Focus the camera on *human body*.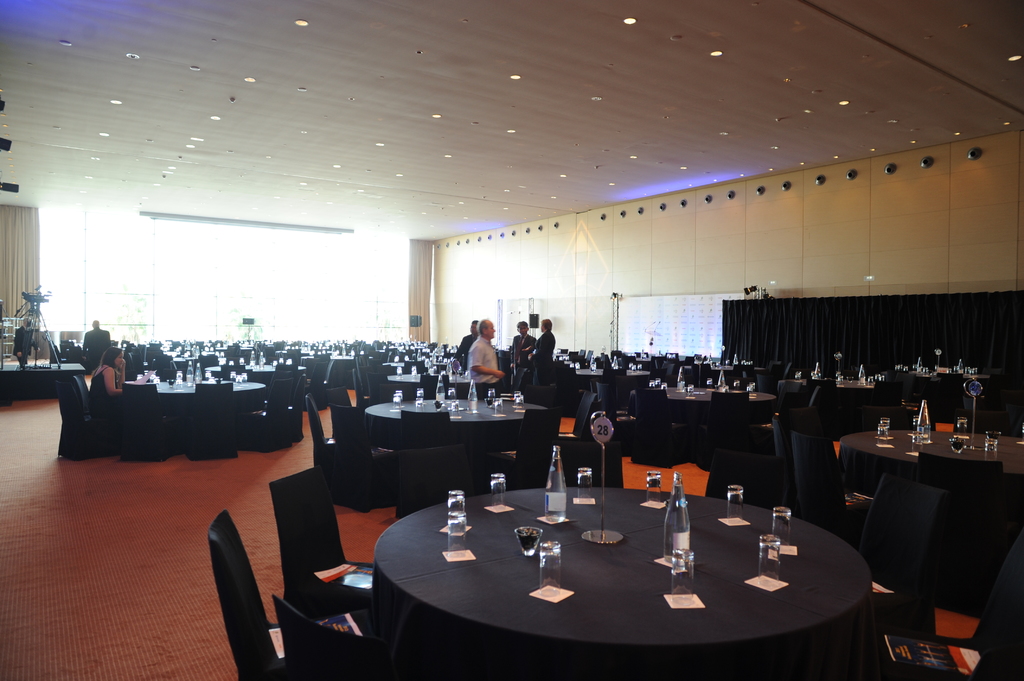
Focus region: Rect(455, 323, 512, 417).
